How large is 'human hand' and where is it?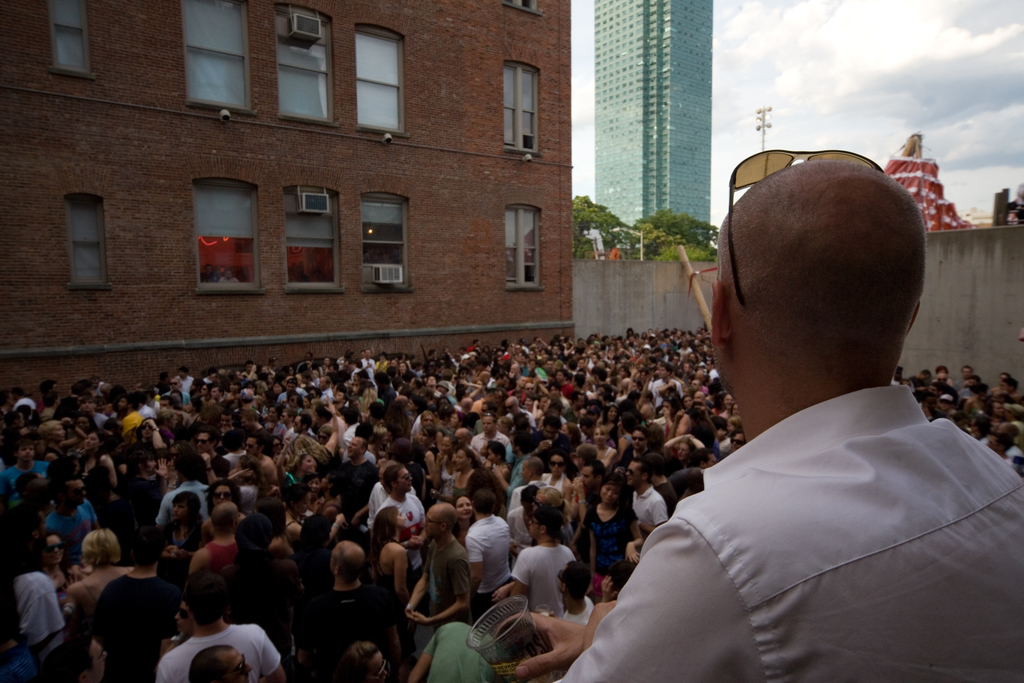
Bounding box: bbox=[408, 613, 430, 629].
